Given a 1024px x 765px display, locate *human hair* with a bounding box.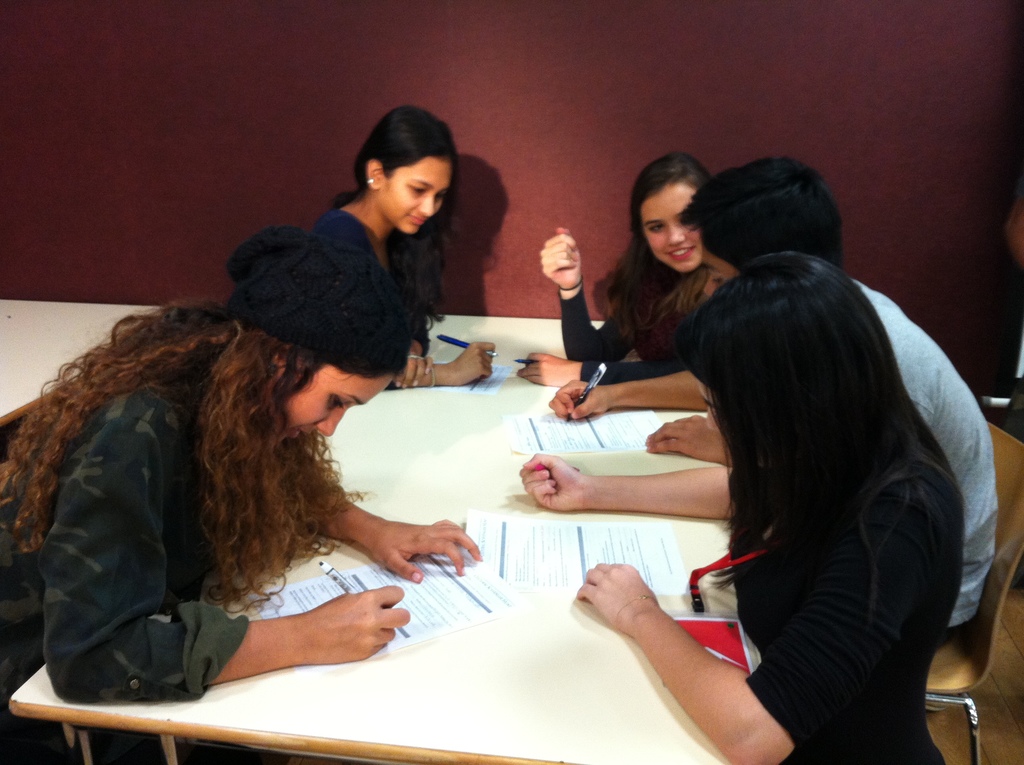
Located: (0,294,328,609).
